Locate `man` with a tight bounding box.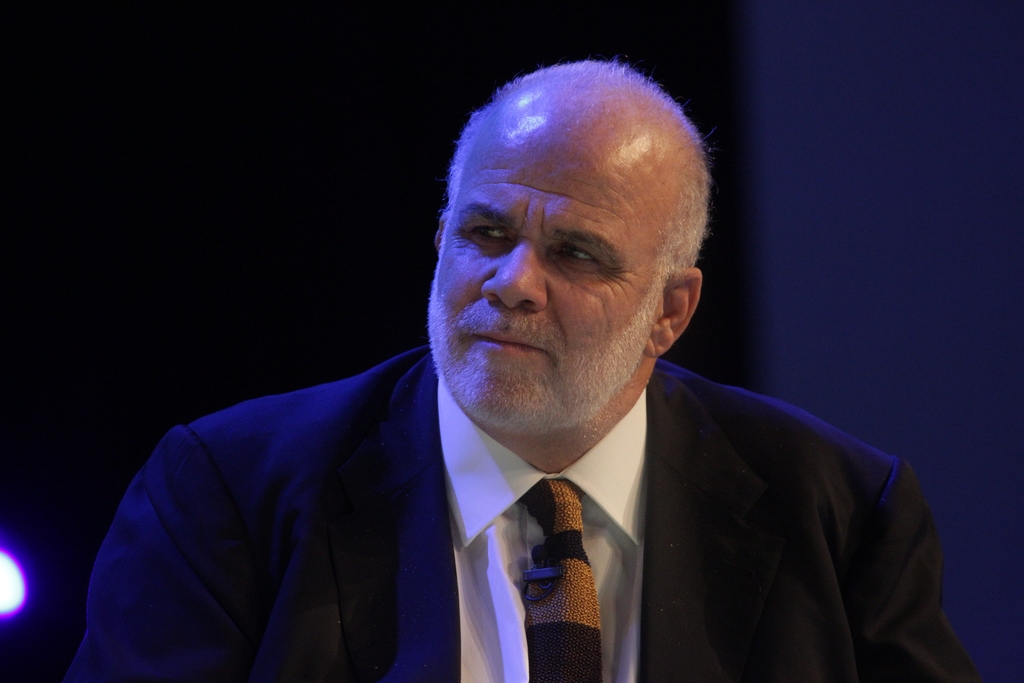
44 77 953 682.
